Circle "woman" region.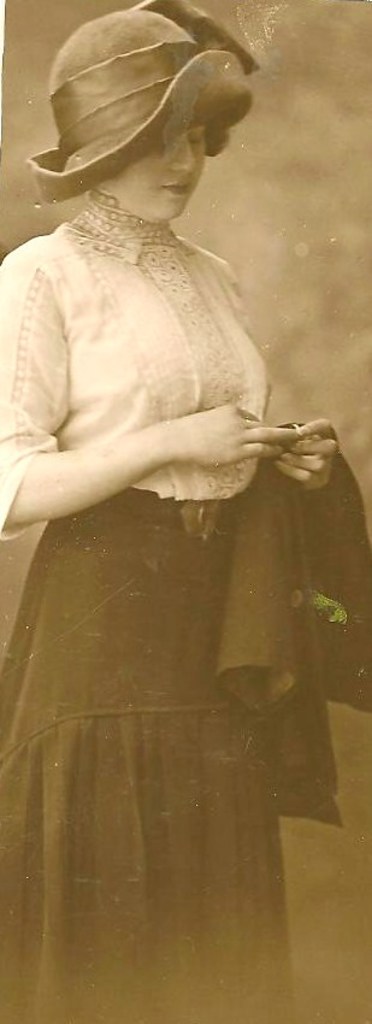
Region: bbox=(0, 0, 341, 1023).
